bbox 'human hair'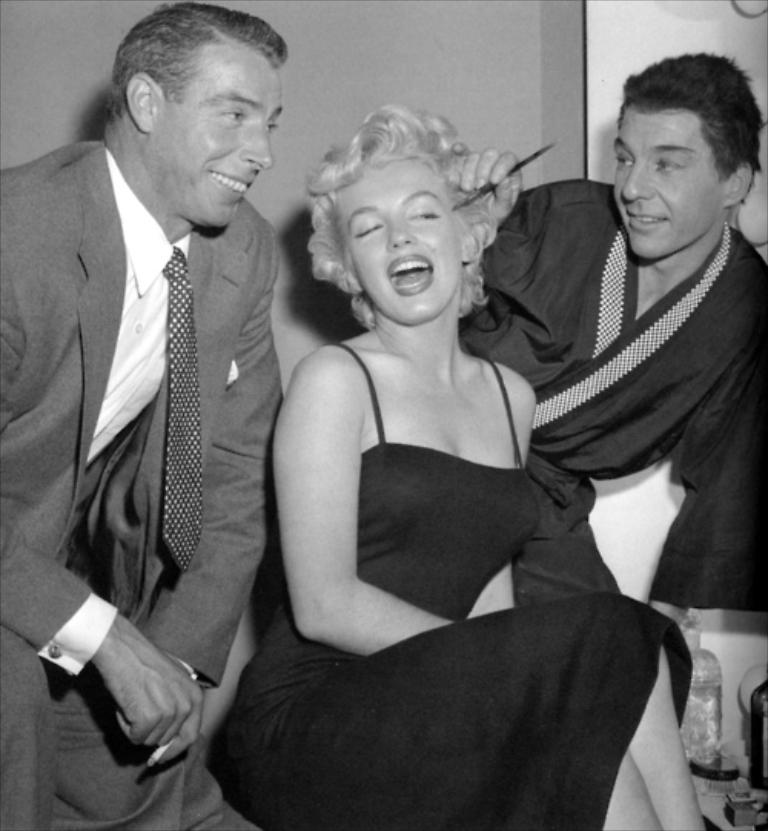
select_region(115, 0, 287, 131)
